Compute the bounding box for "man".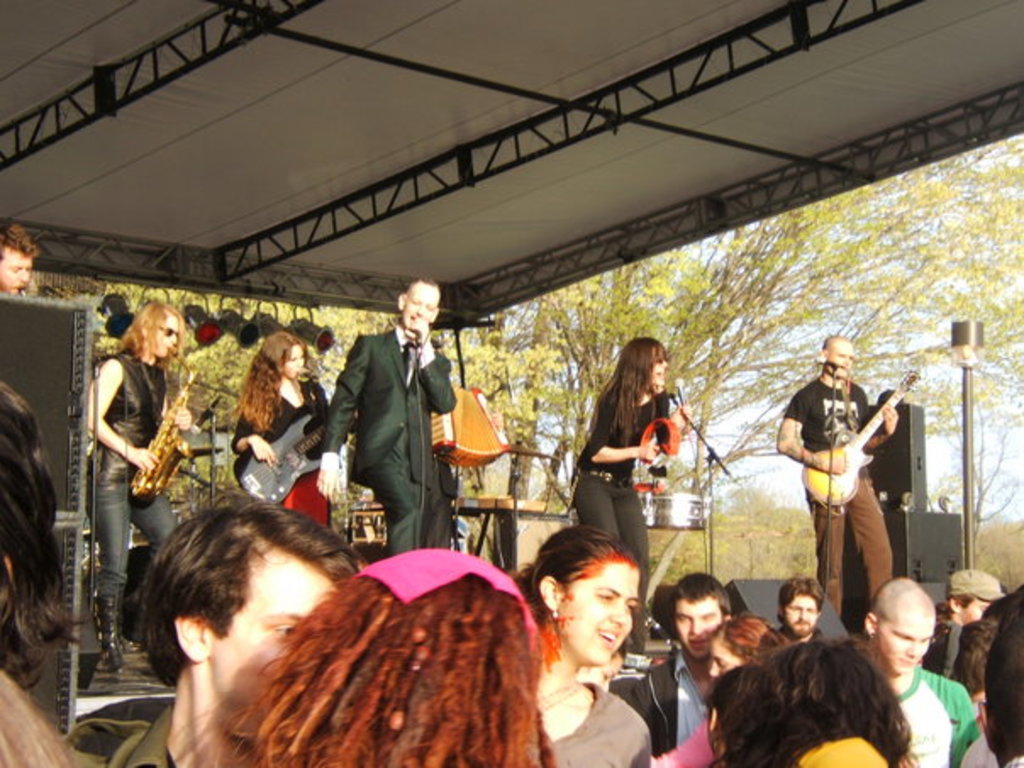
(x1=0, y1=224, x2=42, y2=288).
